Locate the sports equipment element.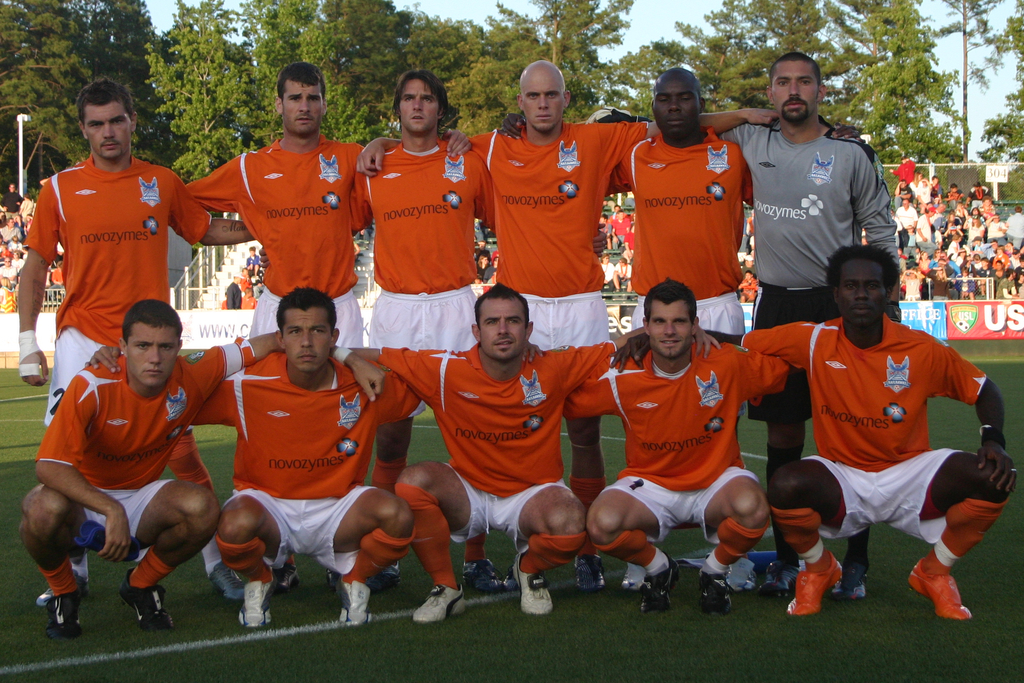
Element bbox: left=707, top=568, right=739, bottom=613.
